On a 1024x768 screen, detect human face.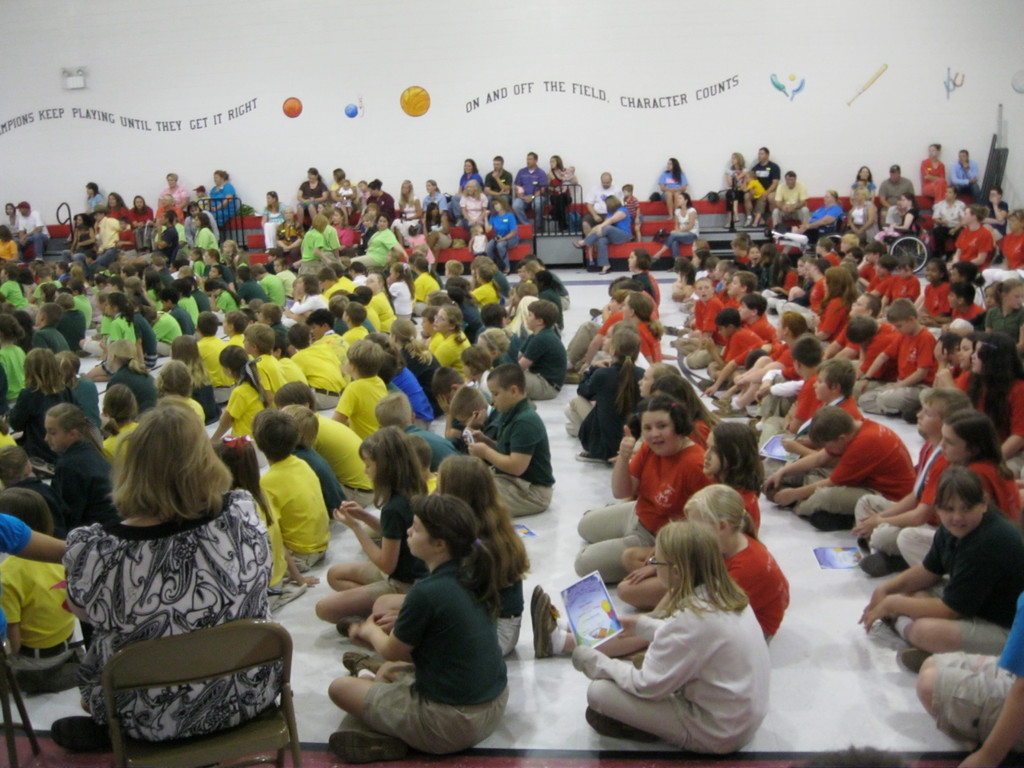
749,249,761,261.
